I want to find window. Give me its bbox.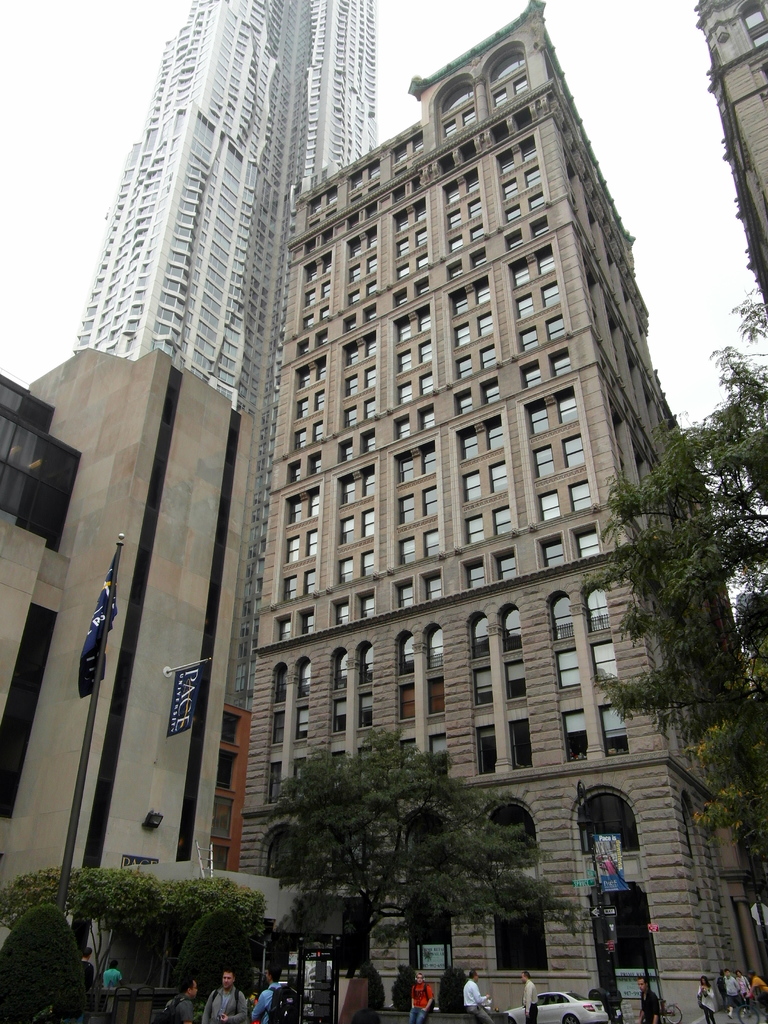
rect(397, 687, 415, 719).
